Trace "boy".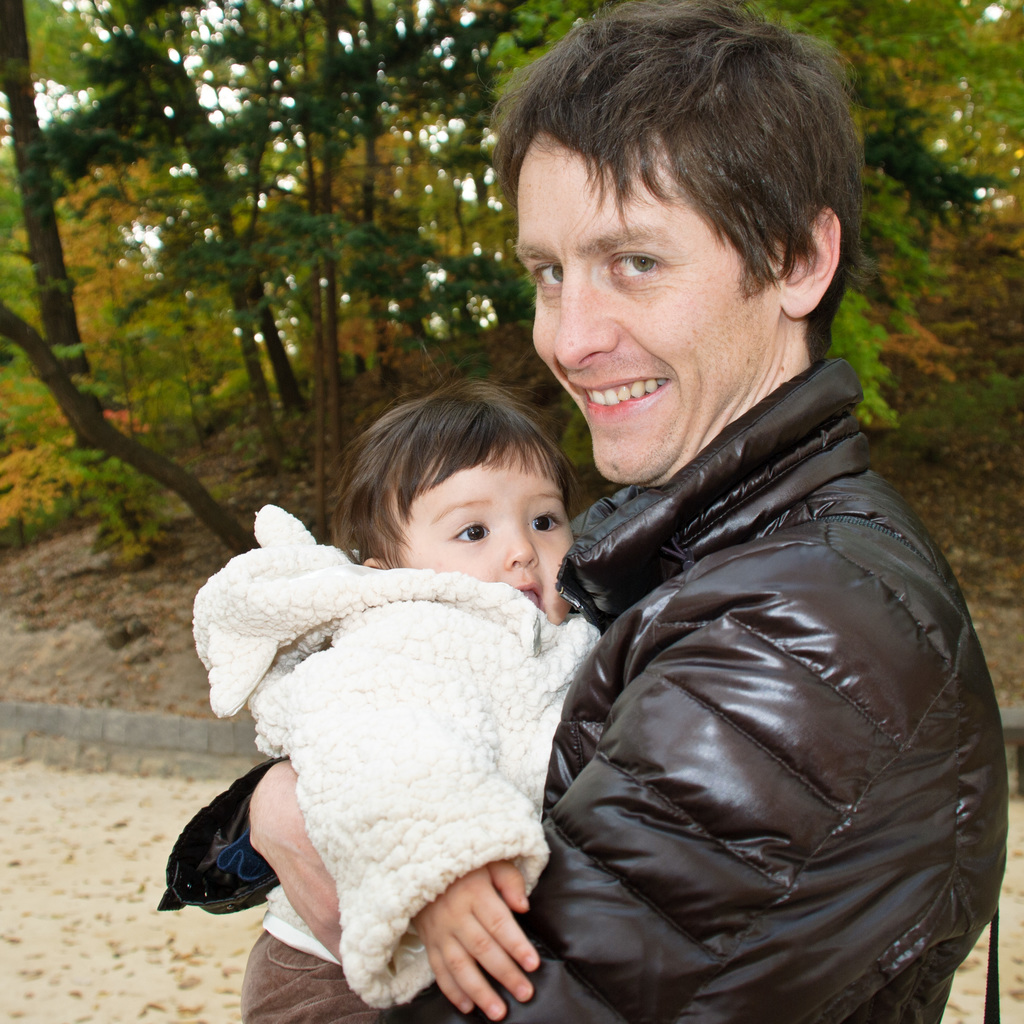
Traced to [182,382,636,991].
